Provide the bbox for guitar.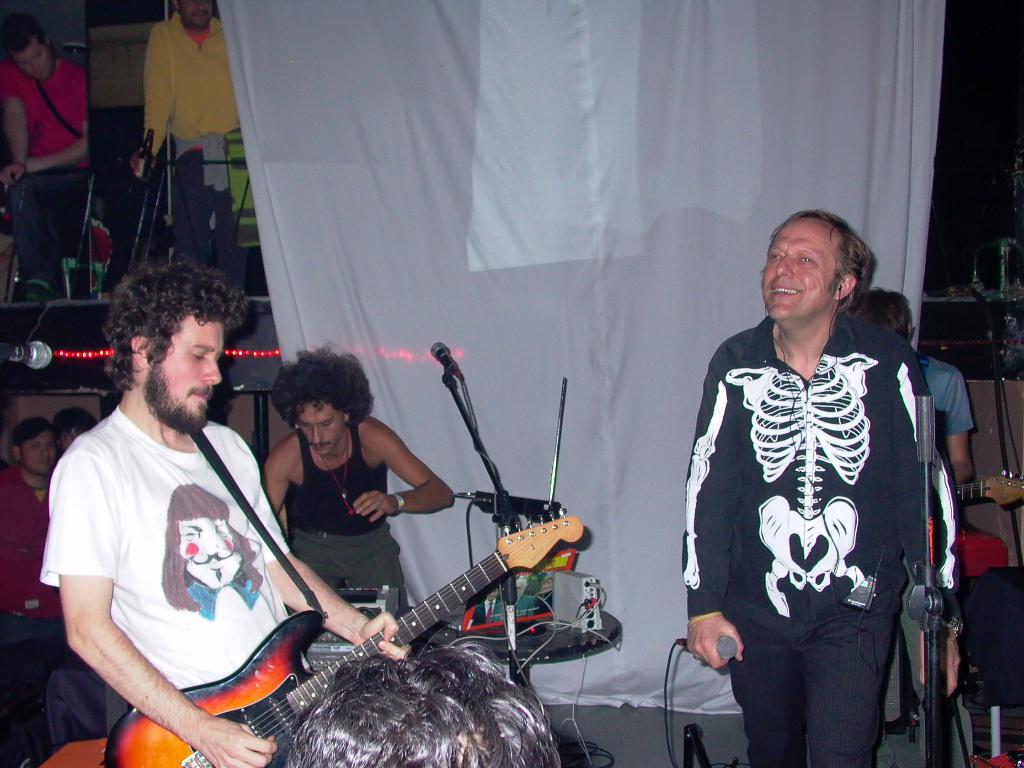
left=952, top=470, right=1023, bottom=511.
